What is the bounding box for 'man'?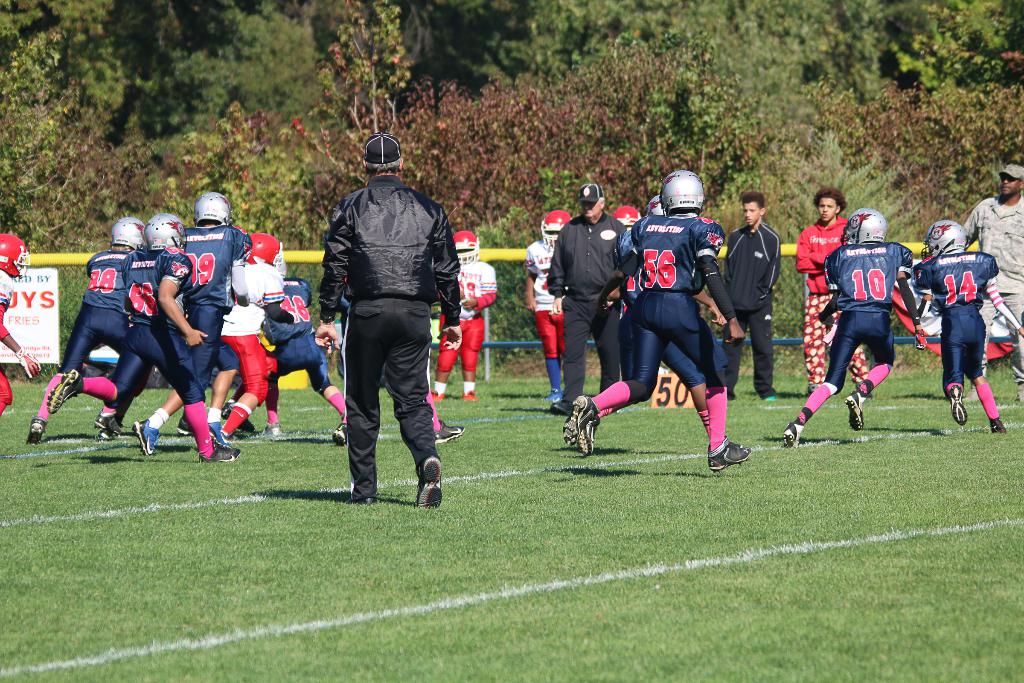
525 211 570 401.
